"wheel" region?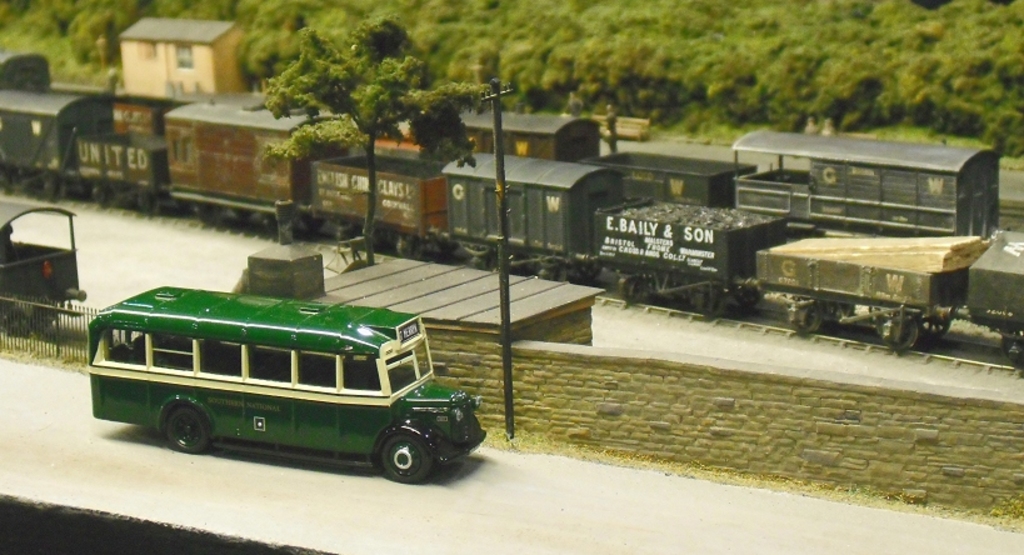
x1=465, y1=251, x2=498, y2=278
